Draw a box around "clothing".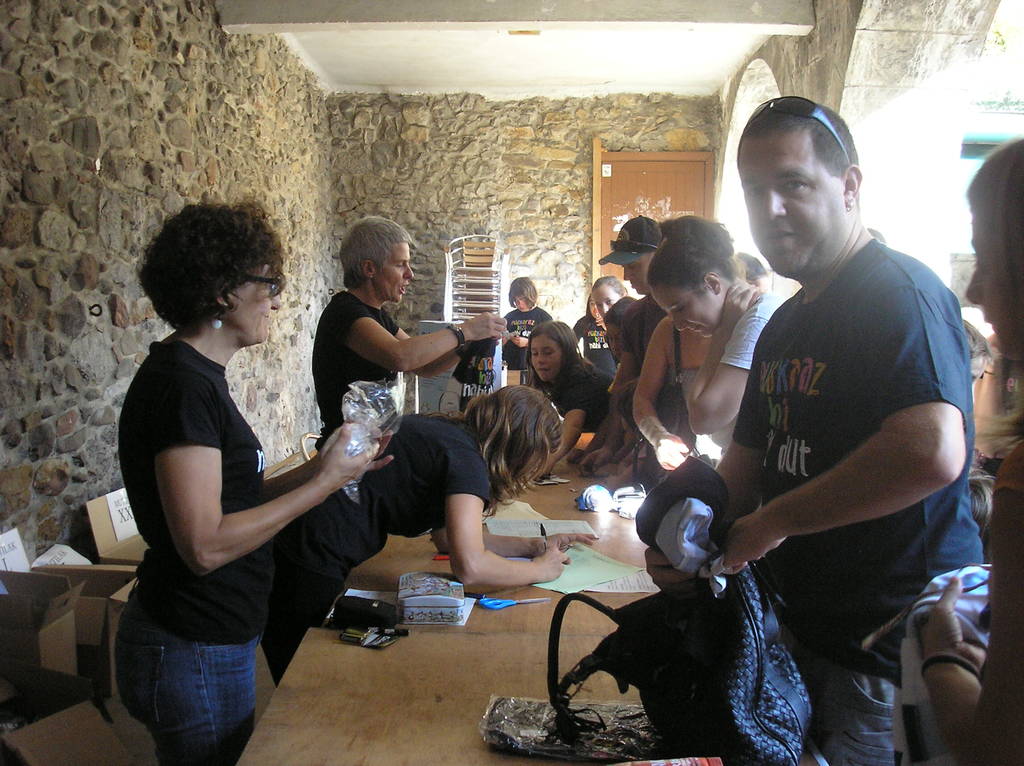
<region>532, 341, 606, 435</region>.
